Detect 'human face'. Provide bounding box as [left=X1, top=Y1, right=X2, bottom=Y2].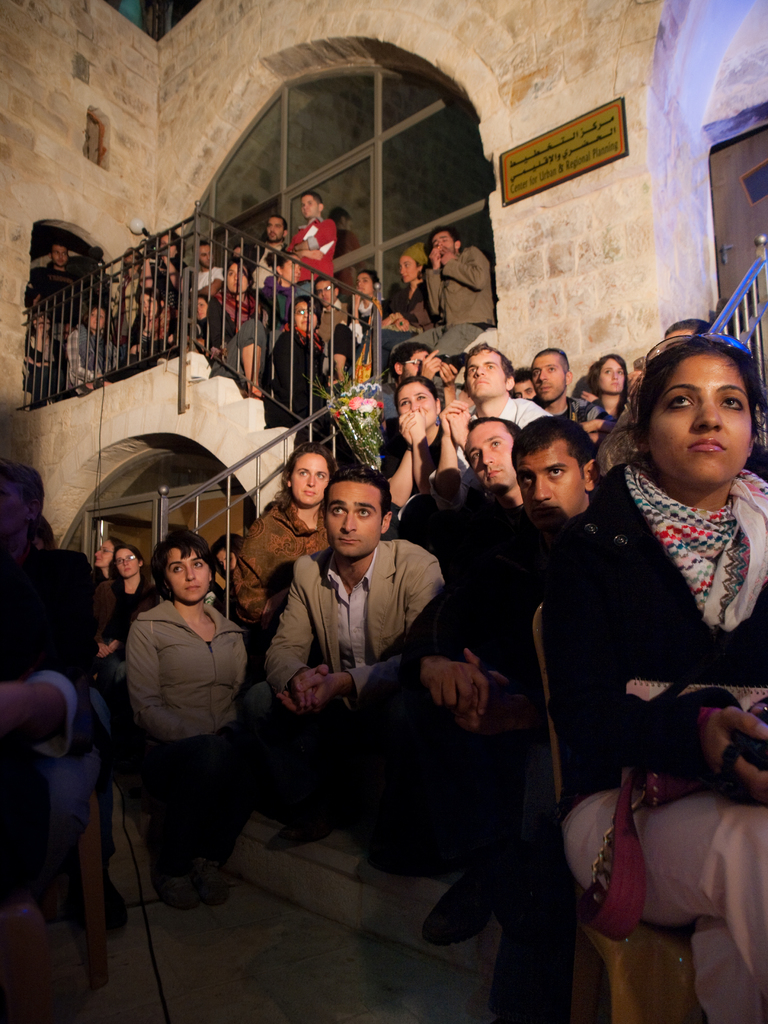
[left=115, top=547, right=140, bottom=577].
